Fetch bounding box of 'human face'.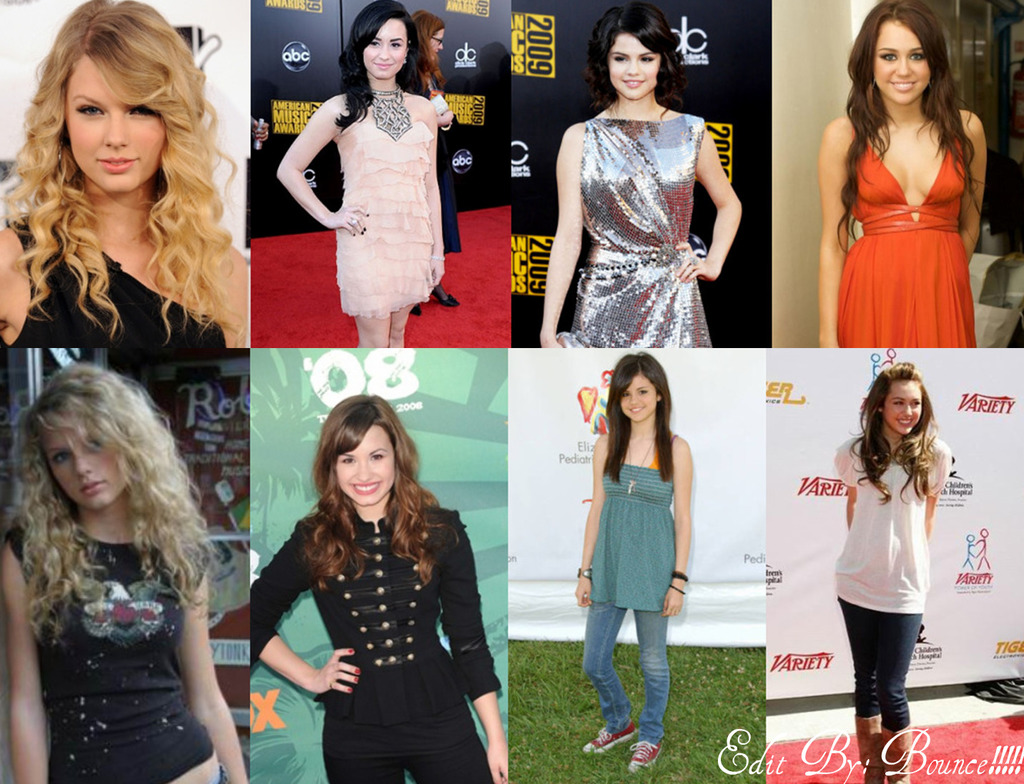
Bbox: 884/381/922/434.
